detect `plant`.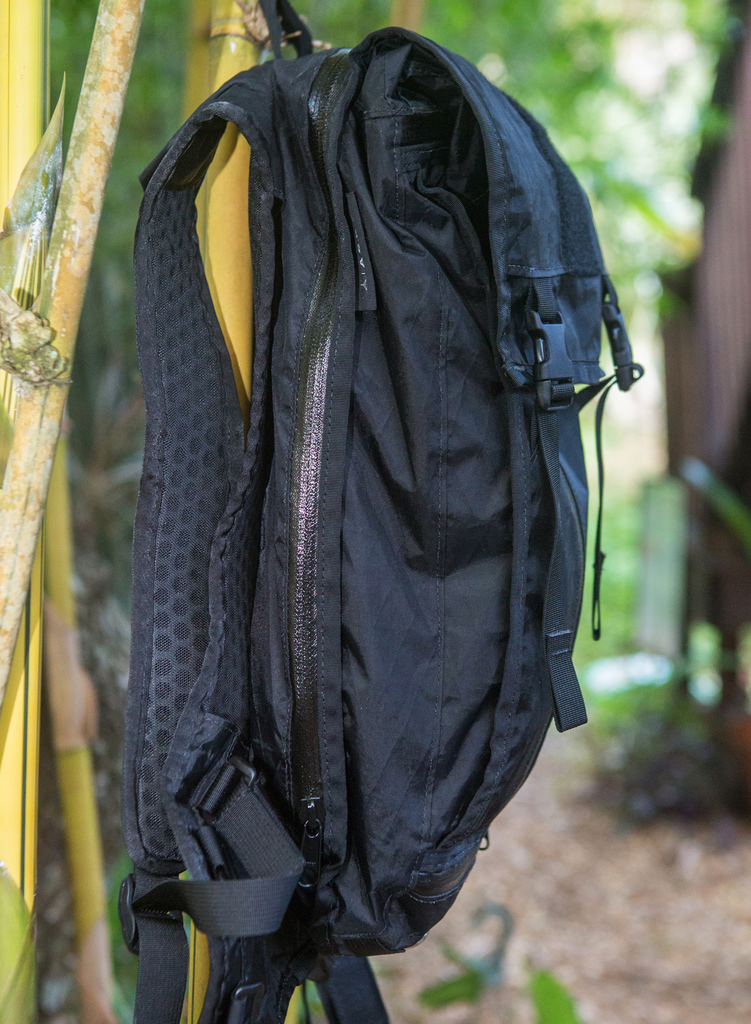
Detected at Rect(522, 945, 577, 1020).
